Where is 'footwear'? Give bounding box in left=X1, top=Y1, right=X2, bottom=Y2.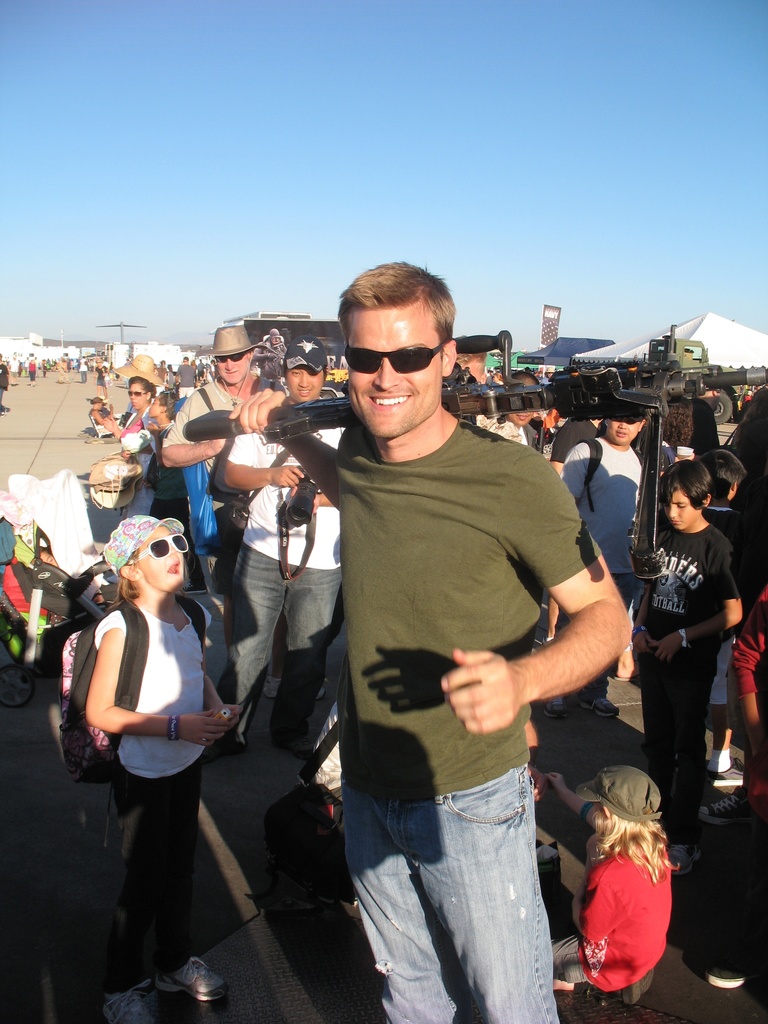
left=671, top=841, right=698, bottom=876.
